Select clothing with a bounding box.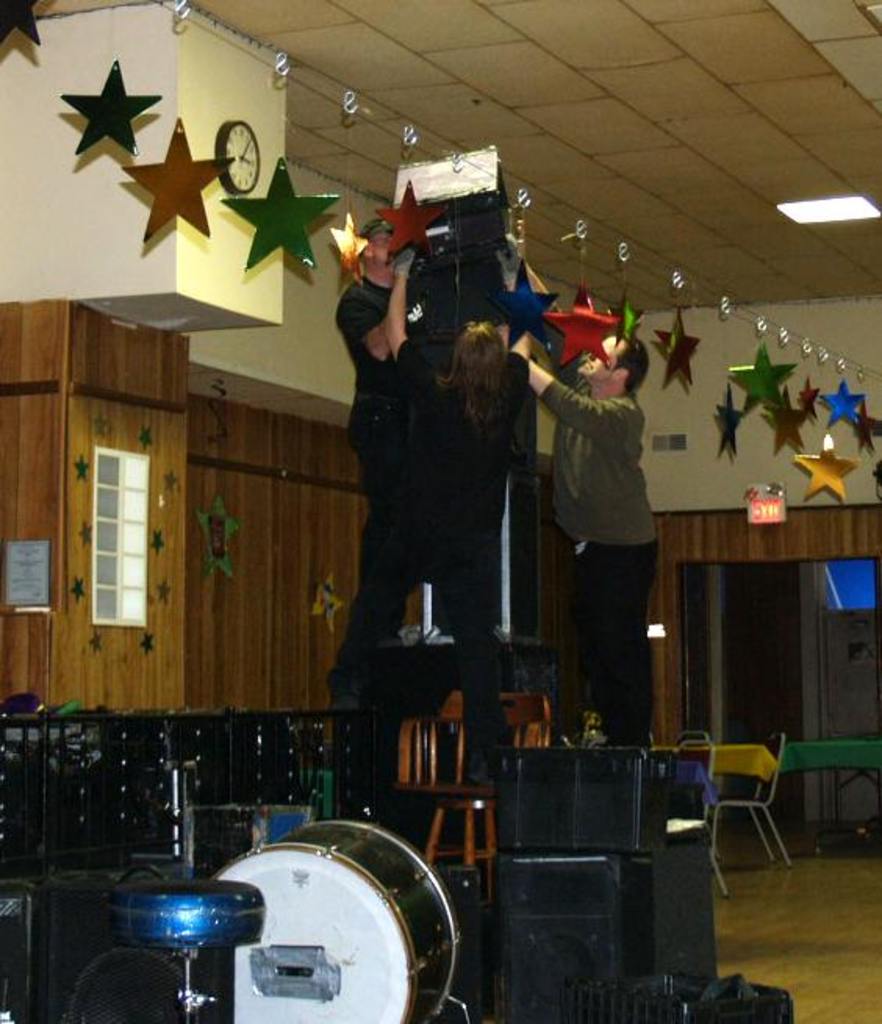
Rect(388, 336, 530, 757).
